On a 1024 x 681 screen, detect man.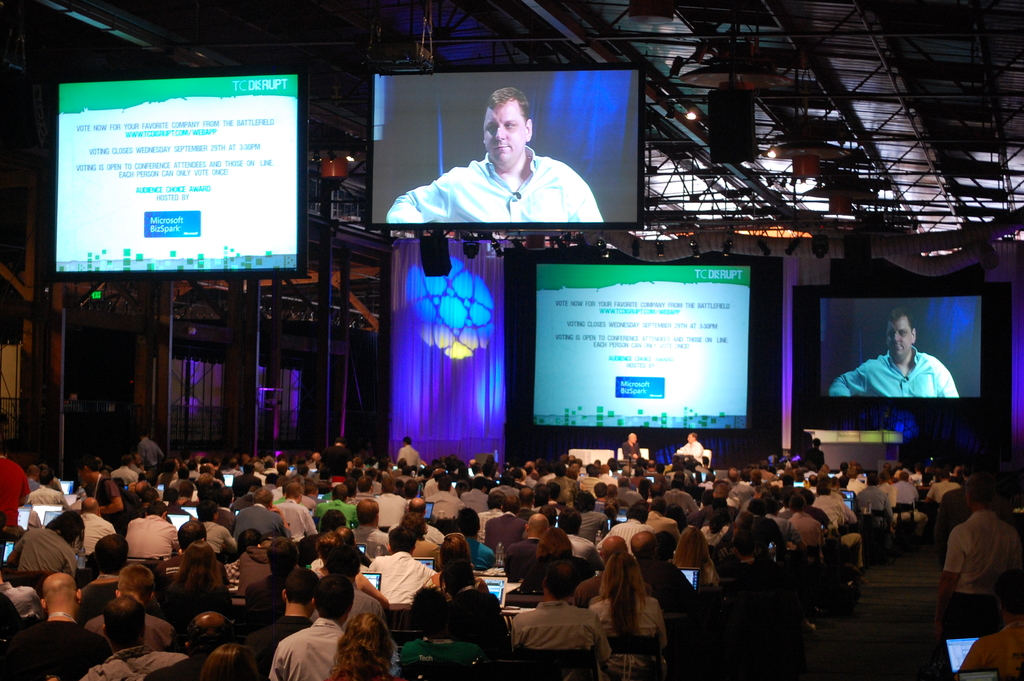
bbox=[264, 460, 290, 481].
